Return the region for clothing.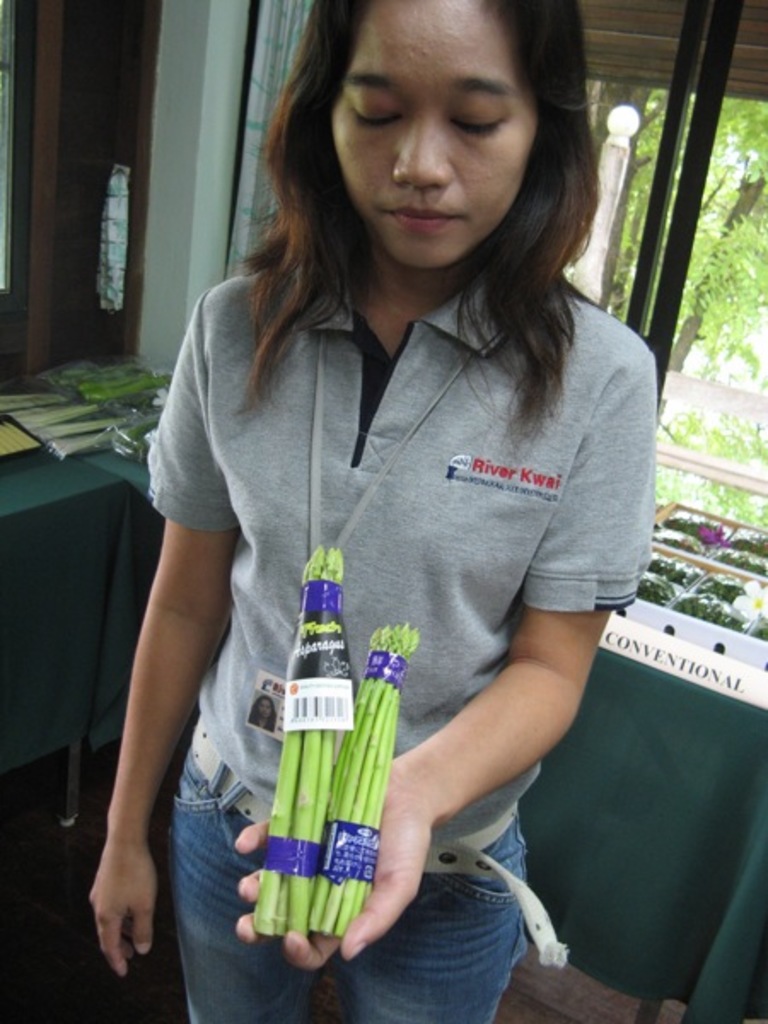
[159, 273, 657, 783].
